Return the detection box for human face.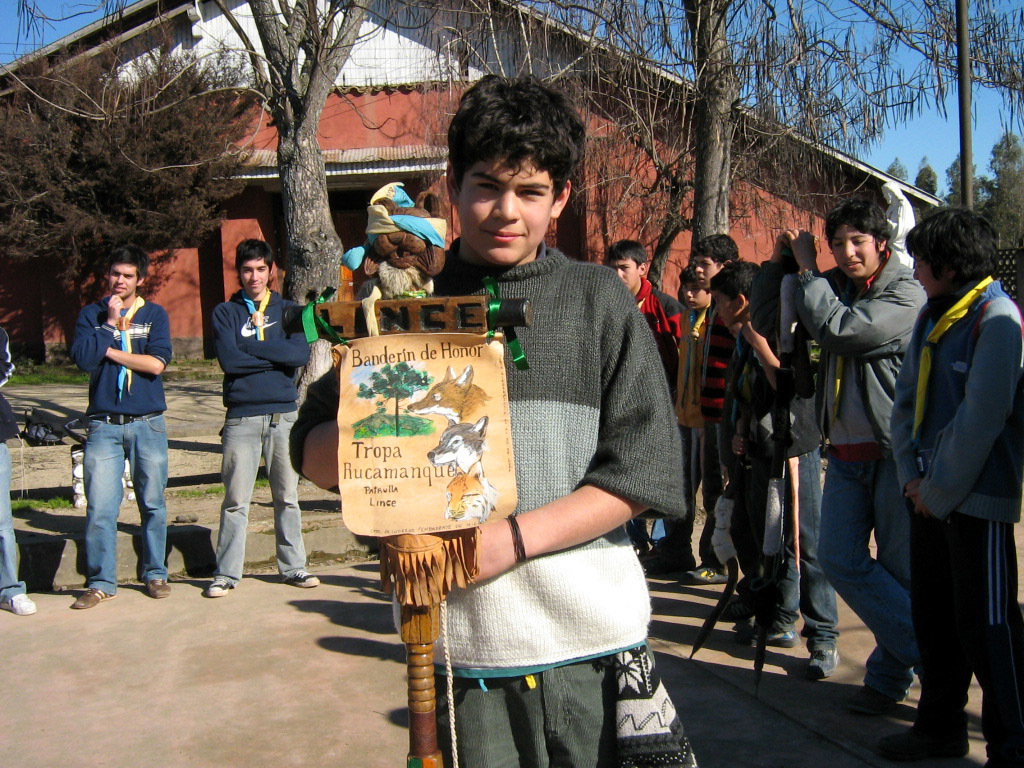
[x1=829, y1=222, x2=879, y2=282].
